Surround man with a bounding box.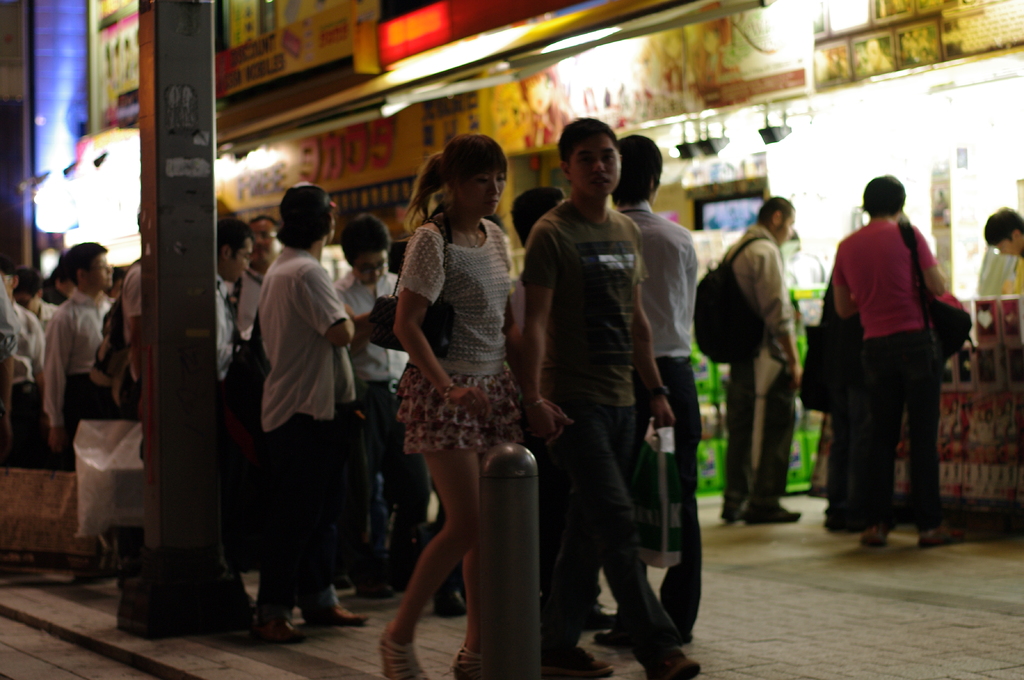
box=[119, 200, 142, 387].
